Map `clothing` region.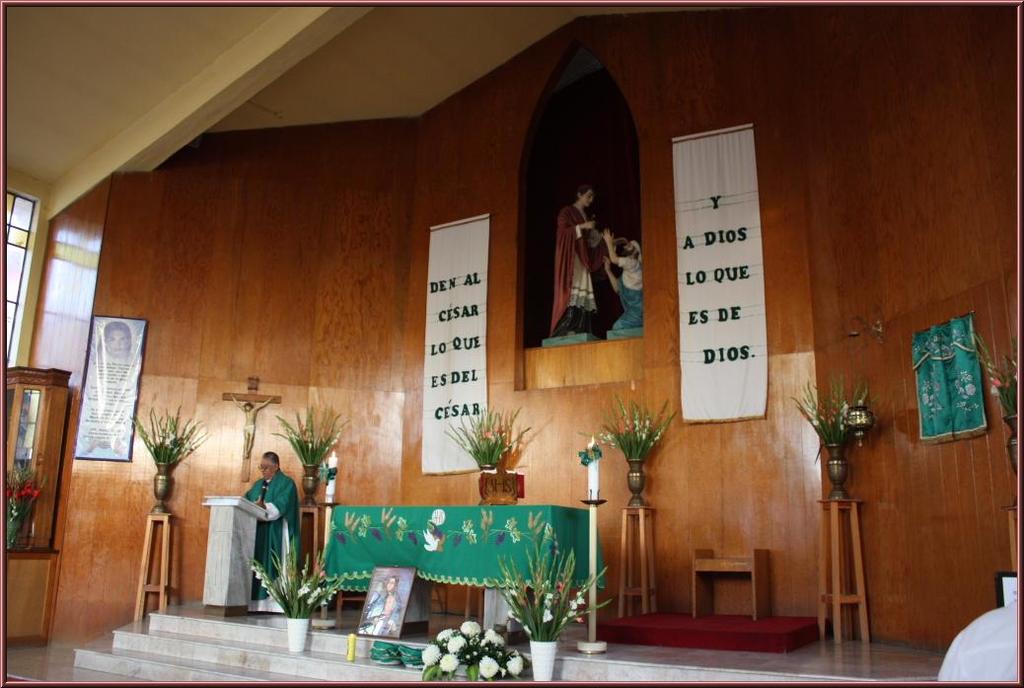
Mapped to bbox(537, 205, 624, 343).
